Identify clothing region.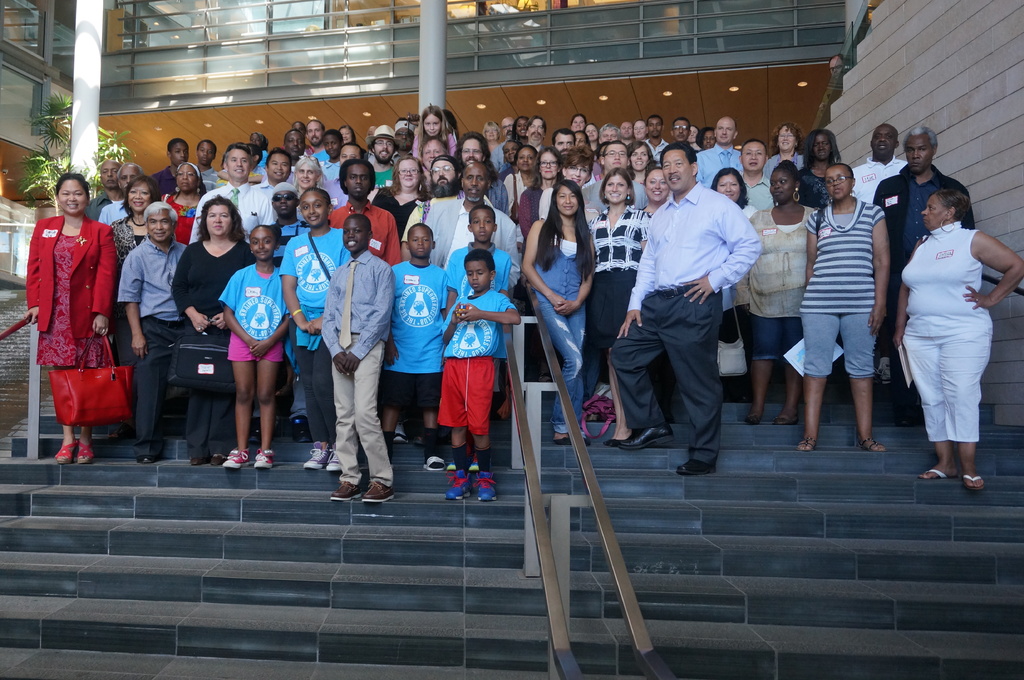
Region: (x1=124, y1=322, x2=188, y2=463).
